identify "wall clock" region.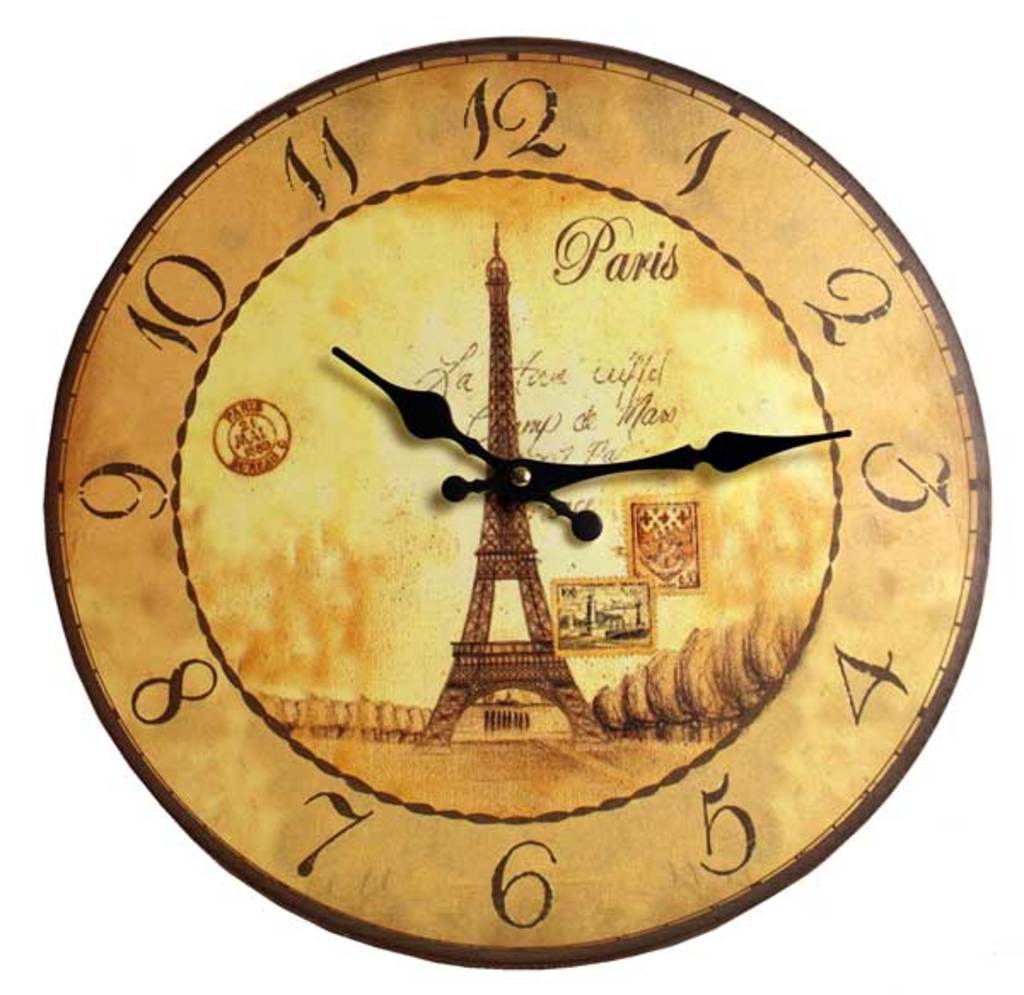
Region: (43, 31, 993, 971).
